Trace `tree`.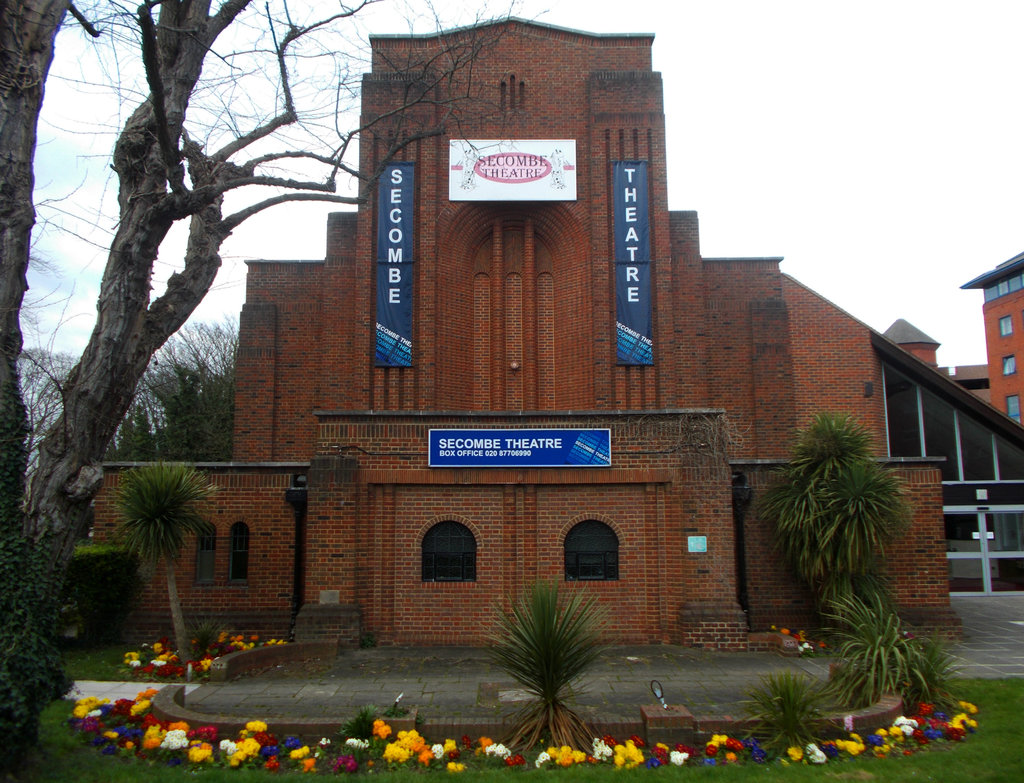
Traced to locate(26, 45, 324, 596).
